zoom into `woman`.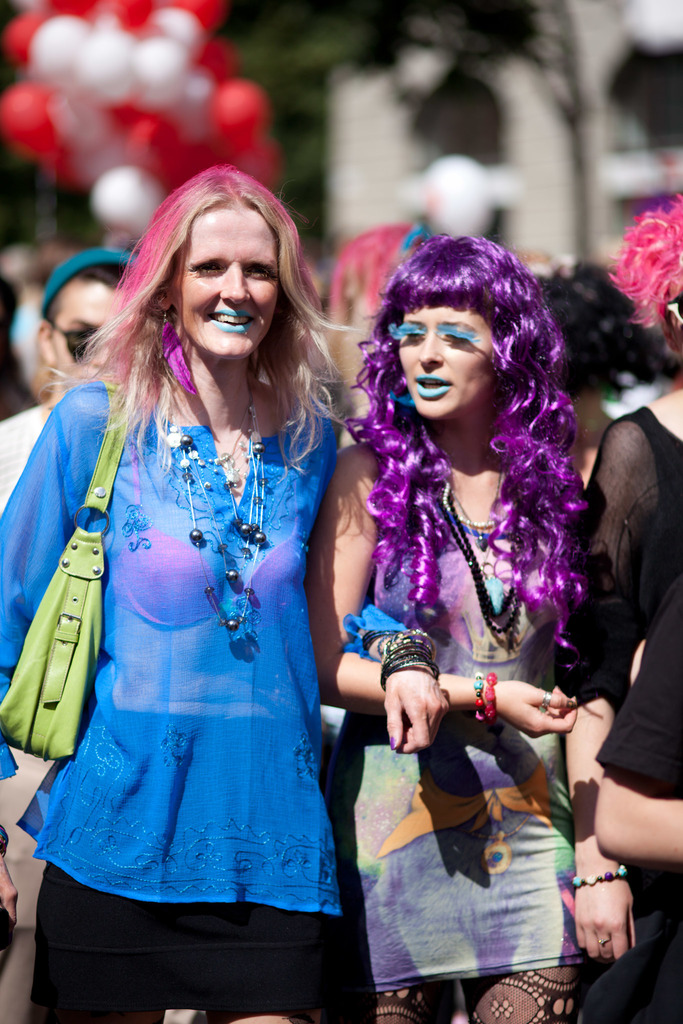
Zoom target: <bbox>547, 181, 682, 1023</bbox>.
